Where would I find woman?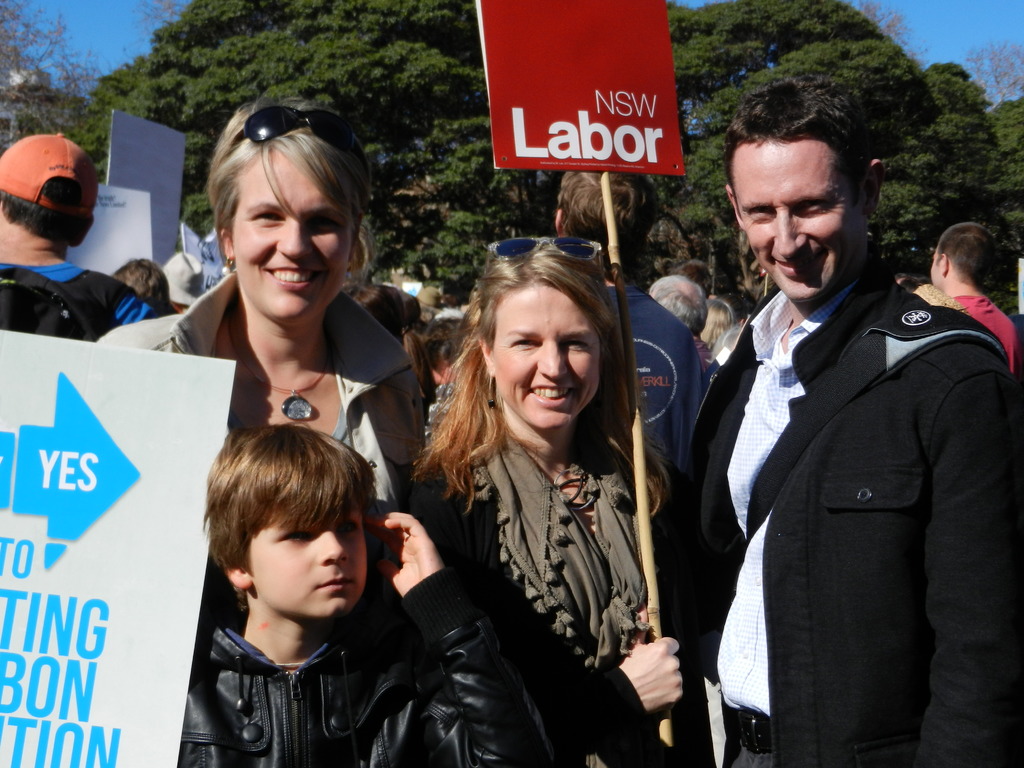
At select_region(412, 234, 682, 767).
